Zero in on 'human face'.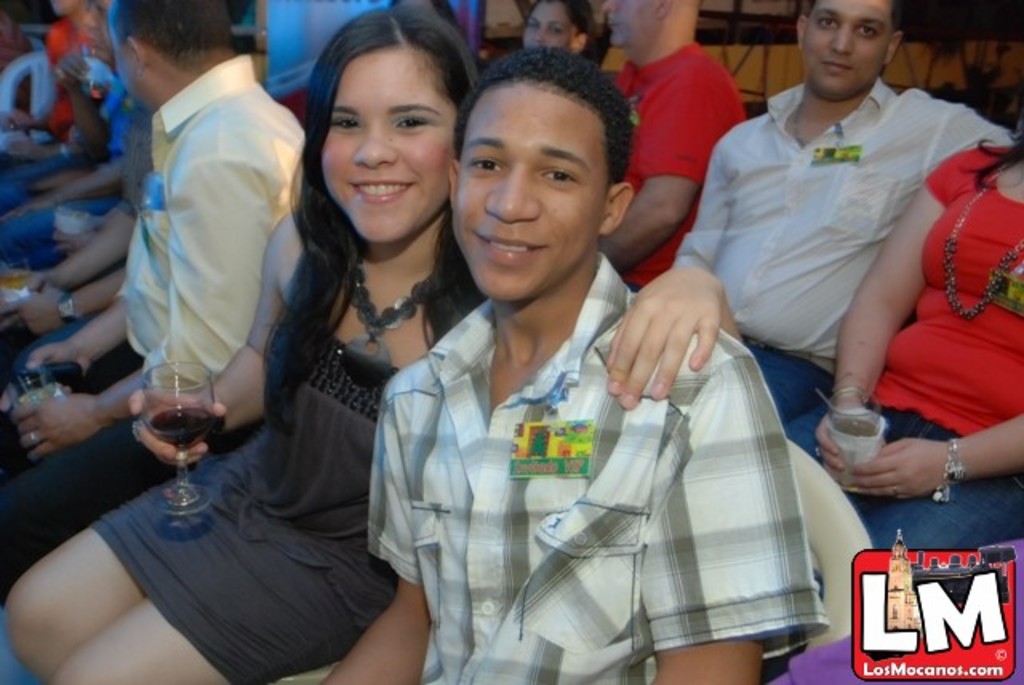
Zeroed in: (456,75,610,302).
